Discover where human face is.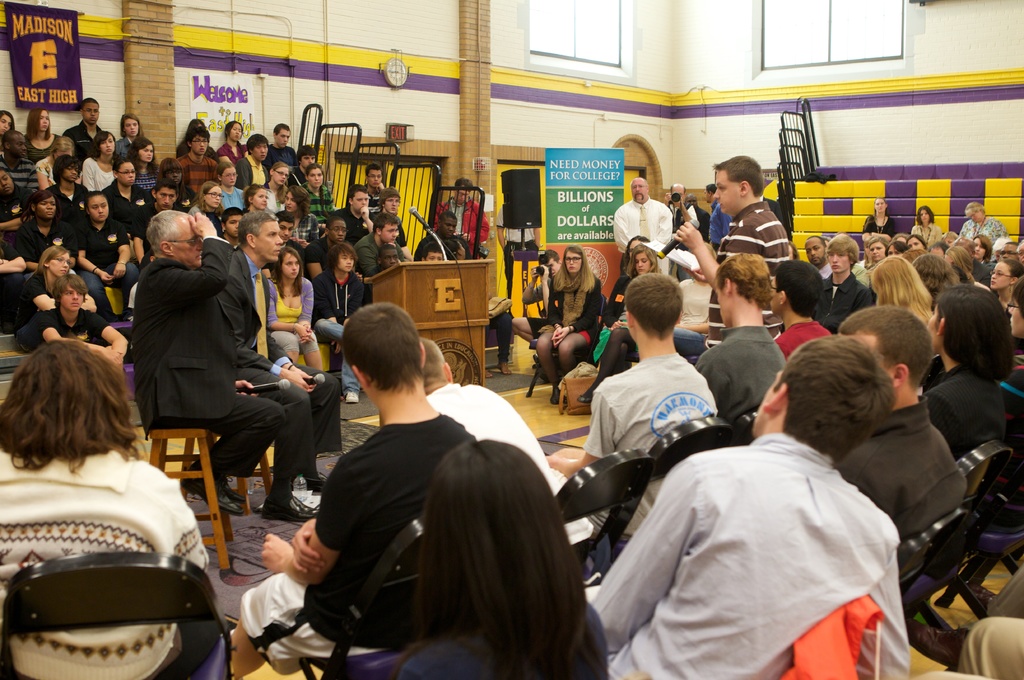
Discovered at [left=1009, top=297, right=1023, bottom=333].
